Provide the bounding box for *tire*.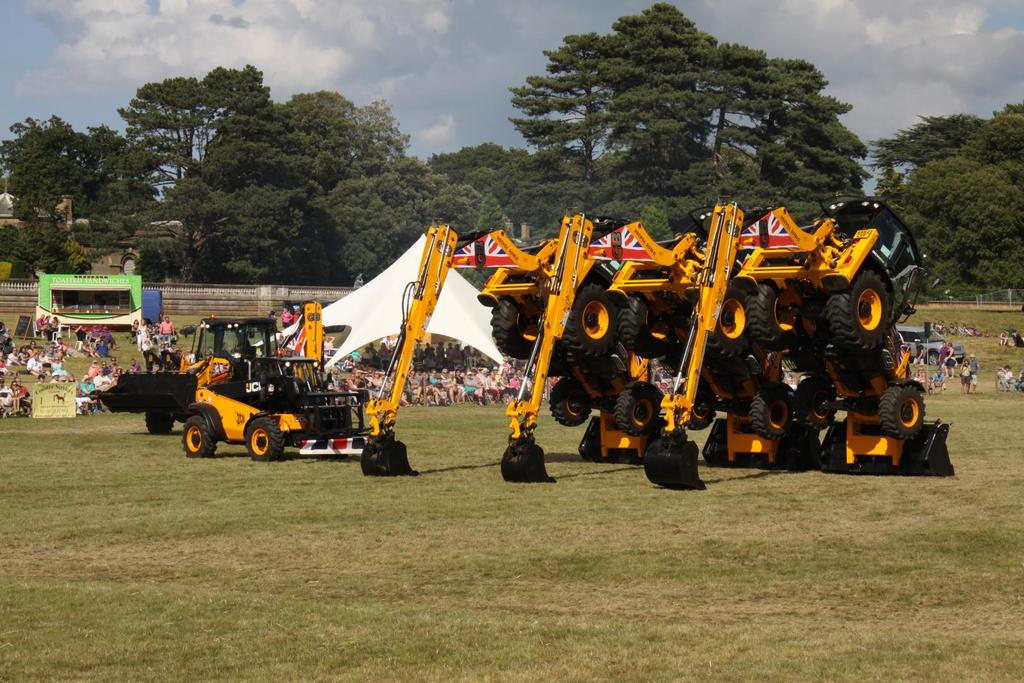
rect(707, 290, 755, 356).
